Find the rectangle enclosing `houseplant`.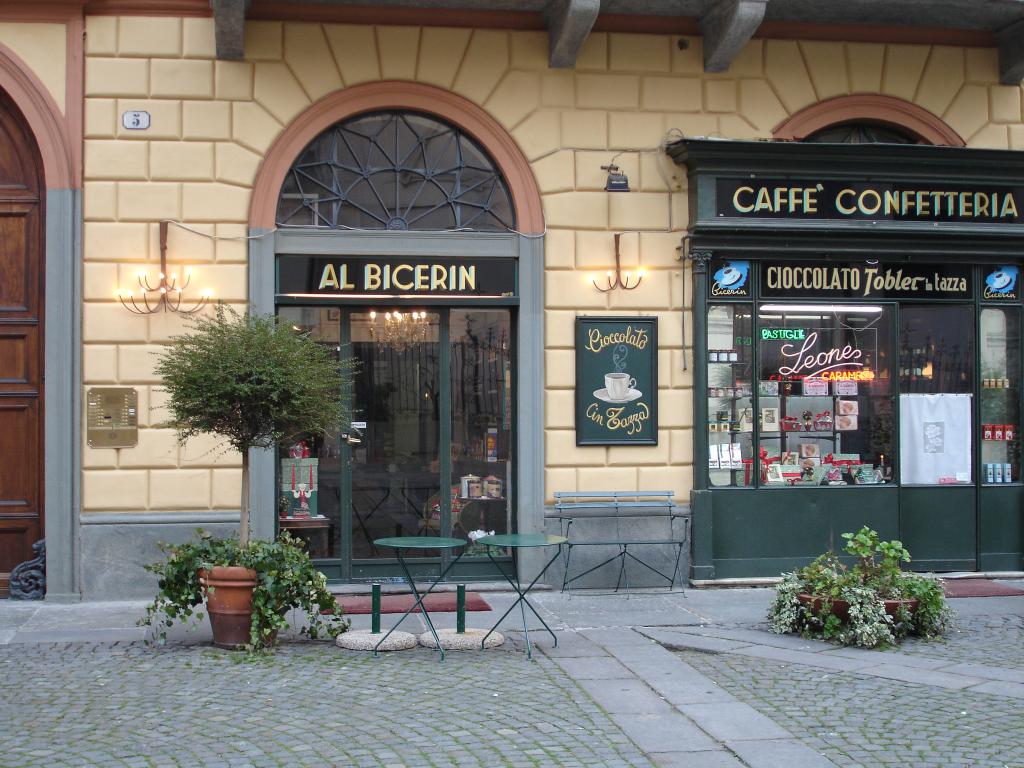
[143, 294, 367, 549].
